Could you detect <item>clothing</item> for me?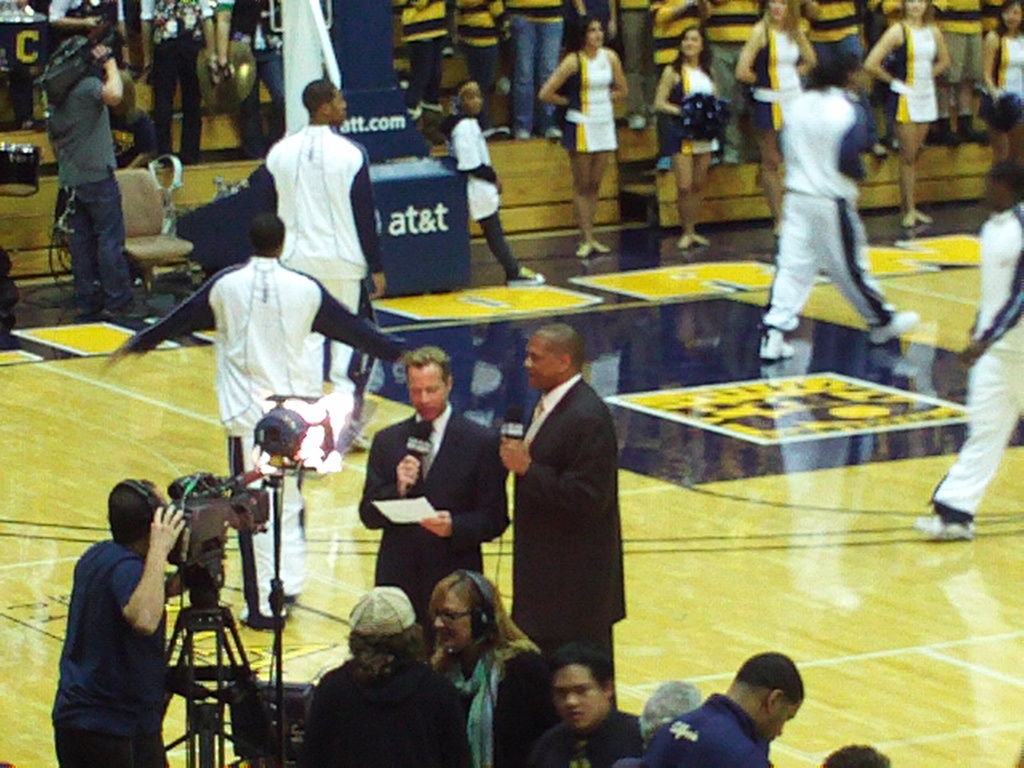
Detection result: Rect(361, 412, 507, 627).
